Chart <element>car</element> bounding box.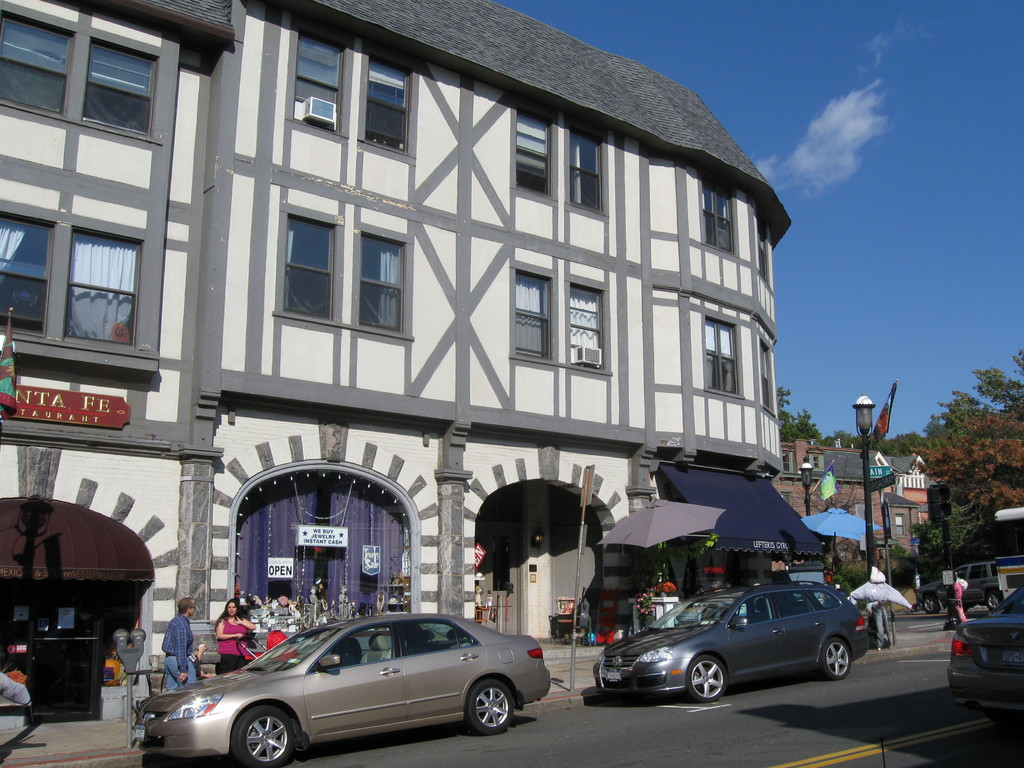
Charted: rect(592, 572, 868, 703).
